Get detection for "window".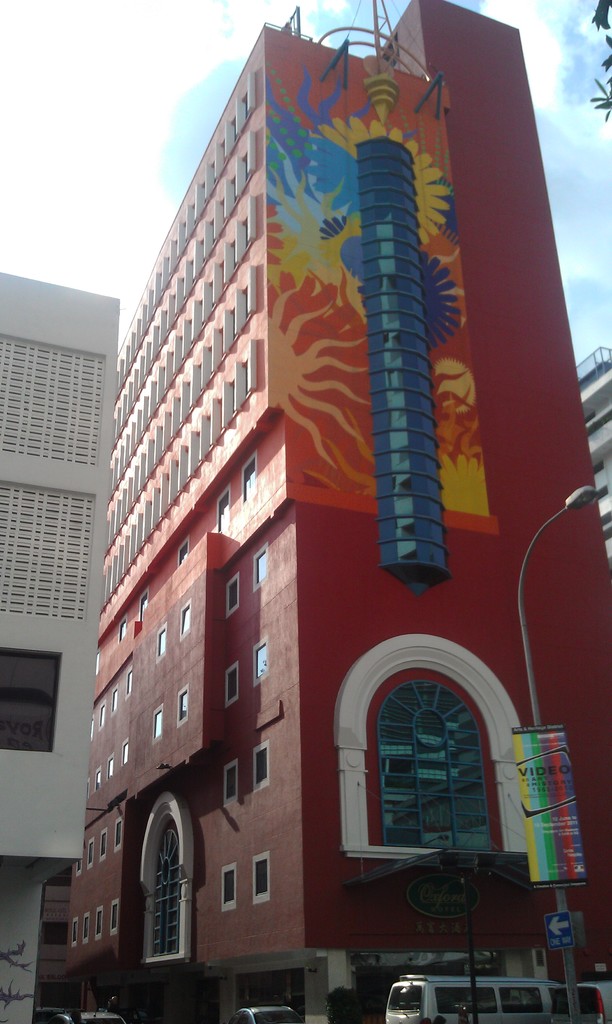
Detection: 93 906 105 942.
